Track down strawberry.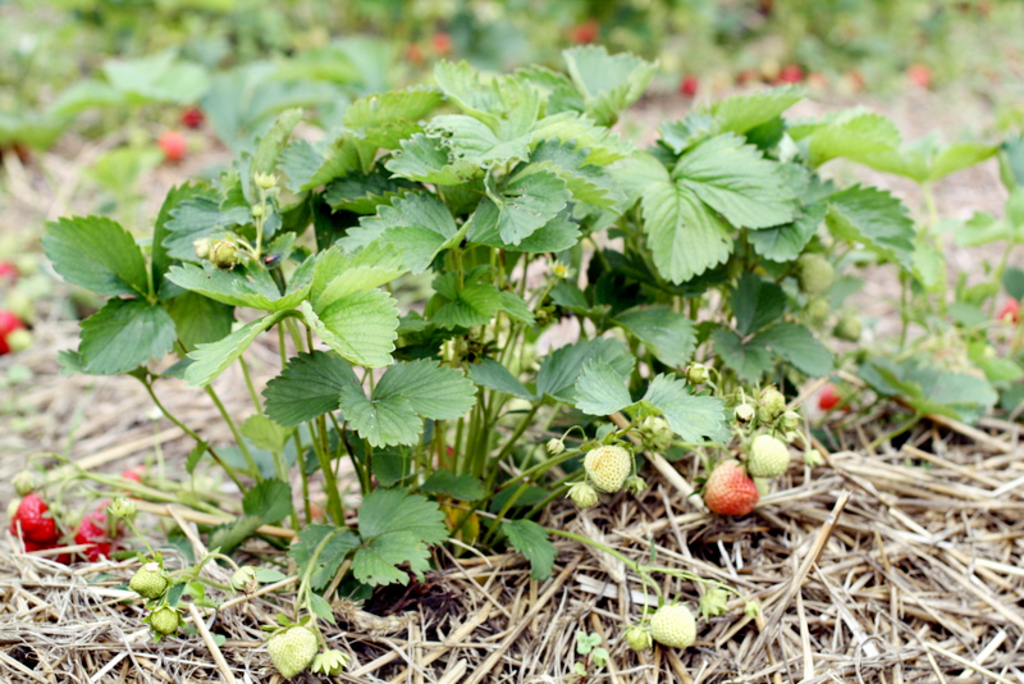
Tracked to crop(677, 67, 699, 101).
